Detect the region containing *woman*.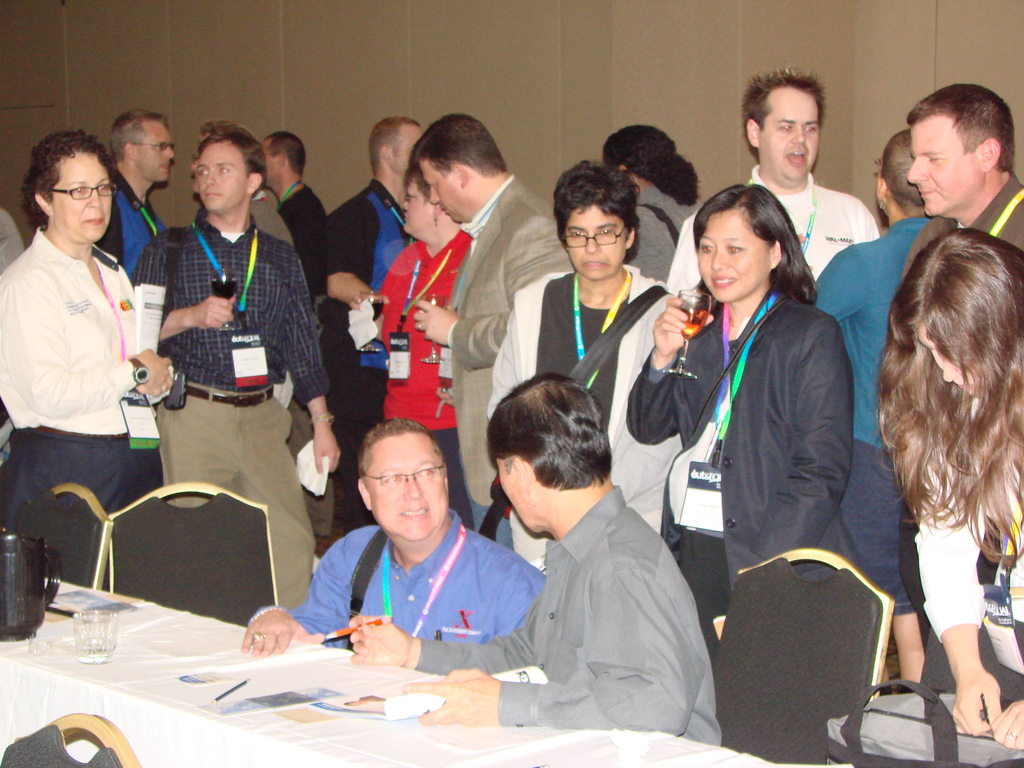
878,224,1023,746.
